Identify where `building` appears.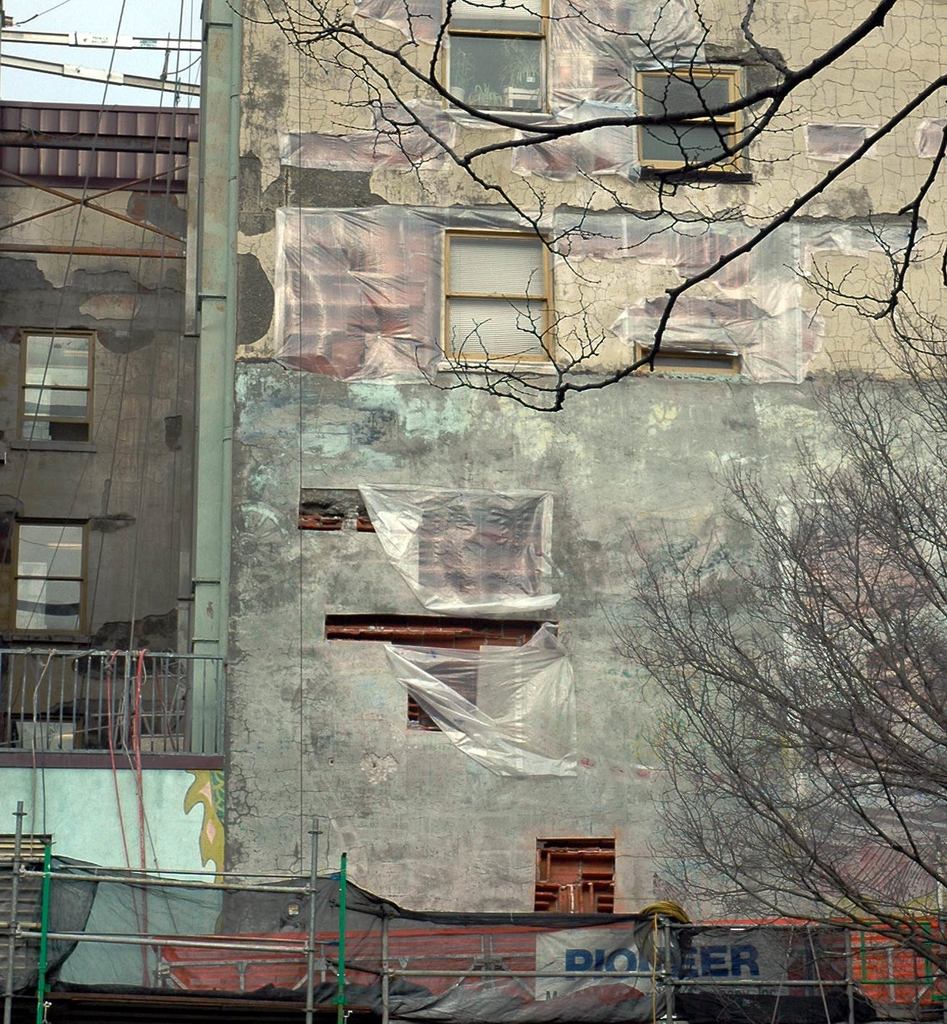
Appears at 223,0,946,1023.
